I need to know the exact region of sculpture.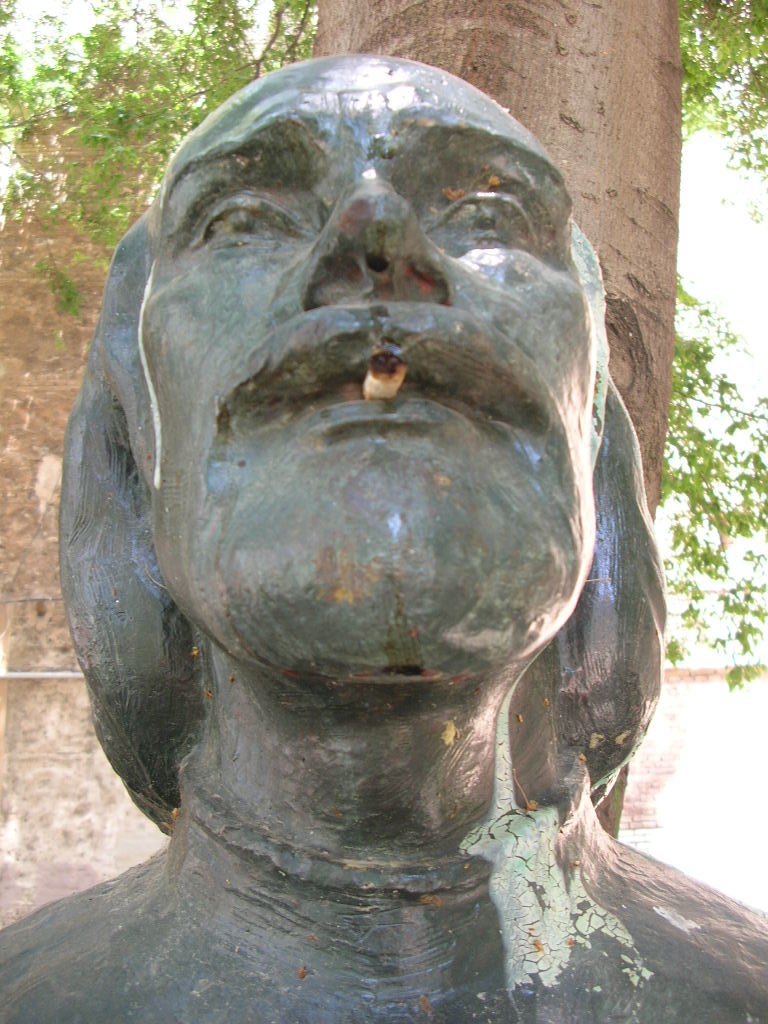
Region: 0:41:767:1023.
